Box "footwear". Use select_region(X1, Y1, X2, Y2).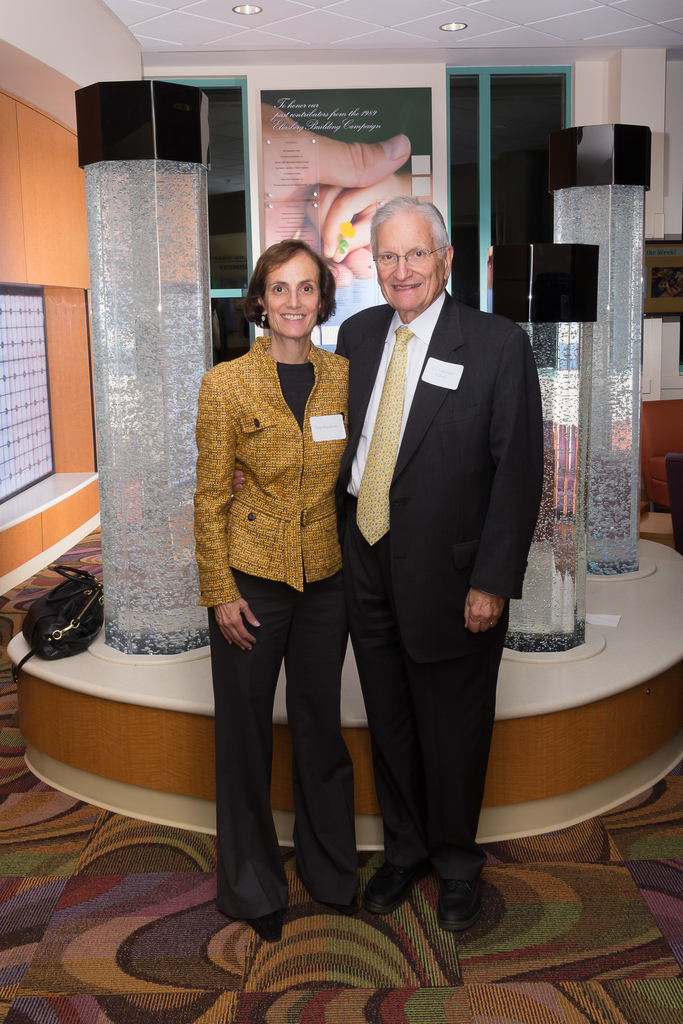
select_region(246, 918, 279, 946).
